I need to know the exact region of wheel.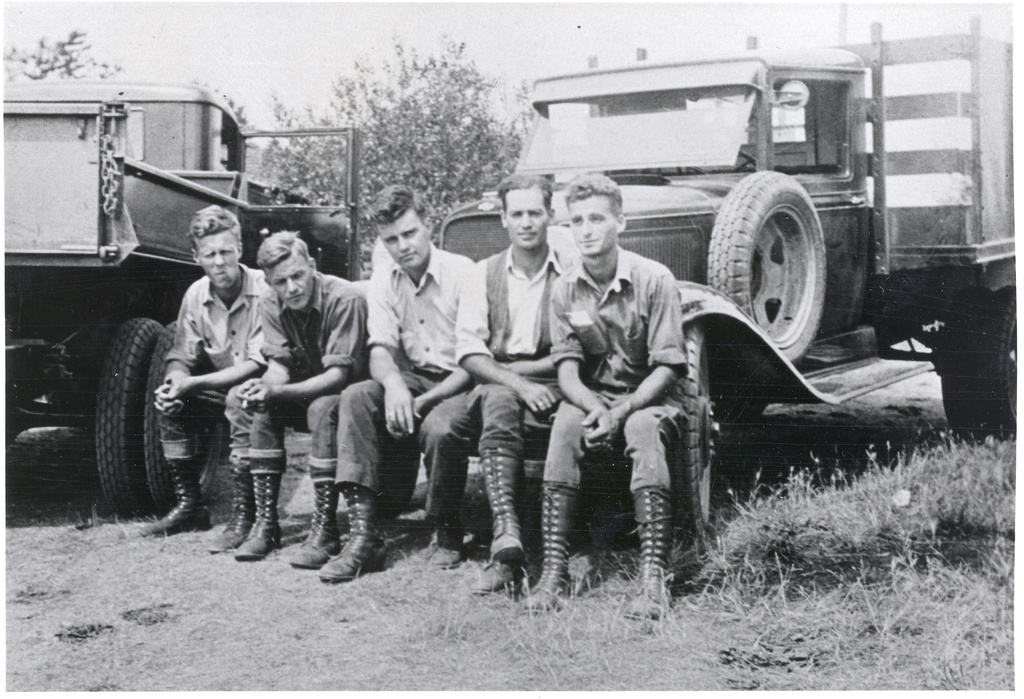
Region: region(713, 171, 844, 337).
